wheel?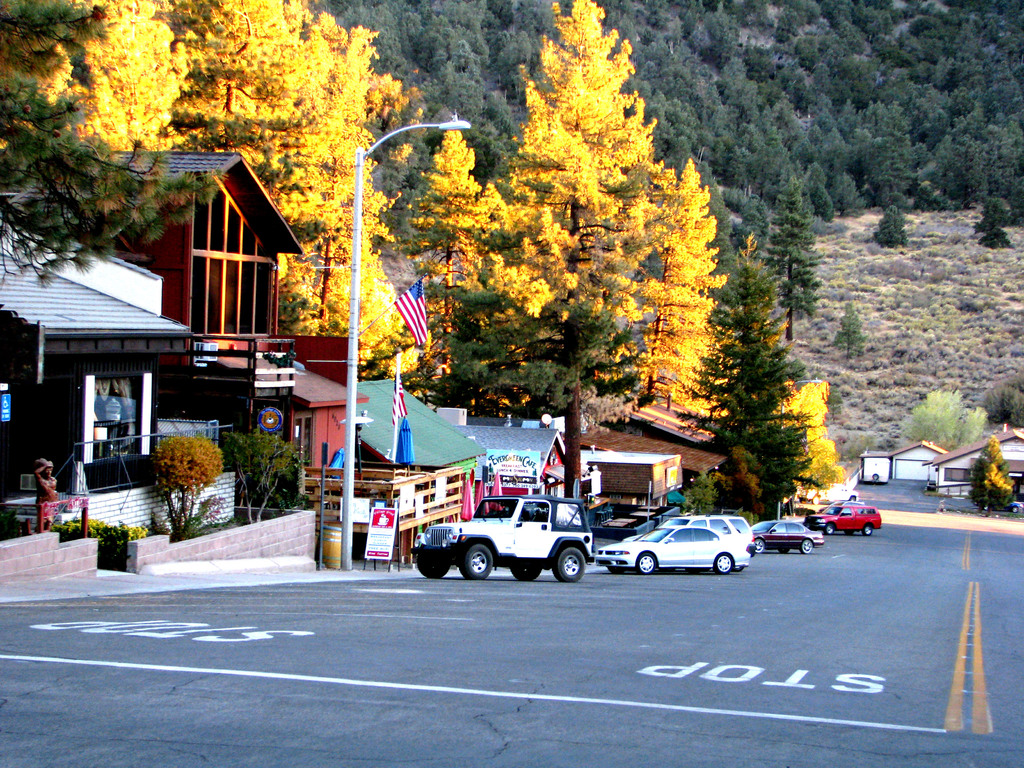
box(639, 553, 654, 575)
